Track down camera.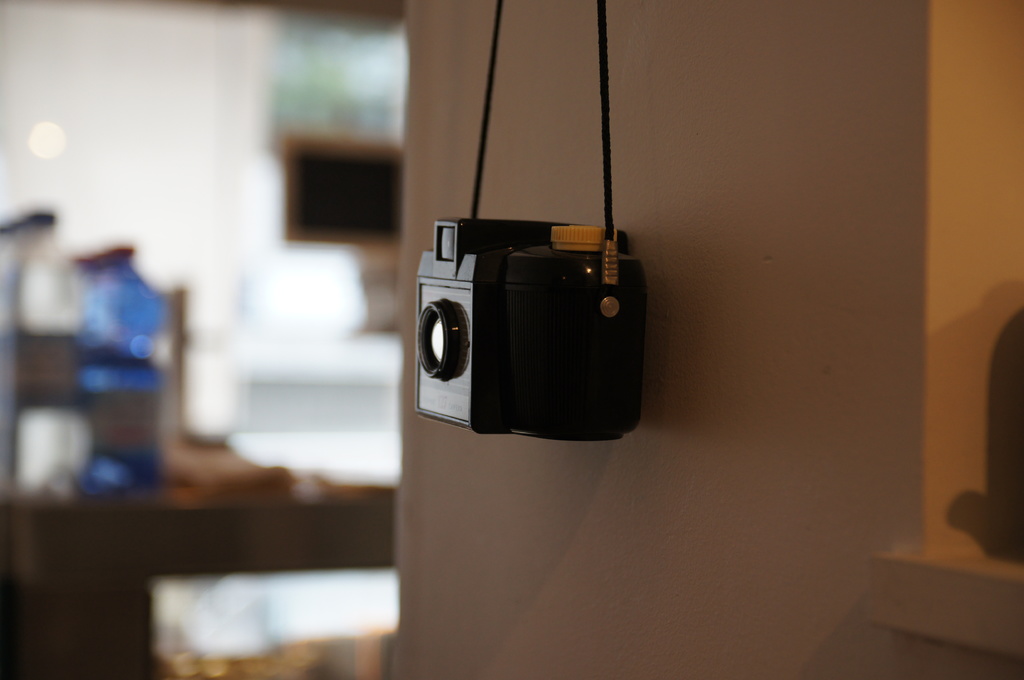
Tracked to crop(411, 217, 648, 443).
